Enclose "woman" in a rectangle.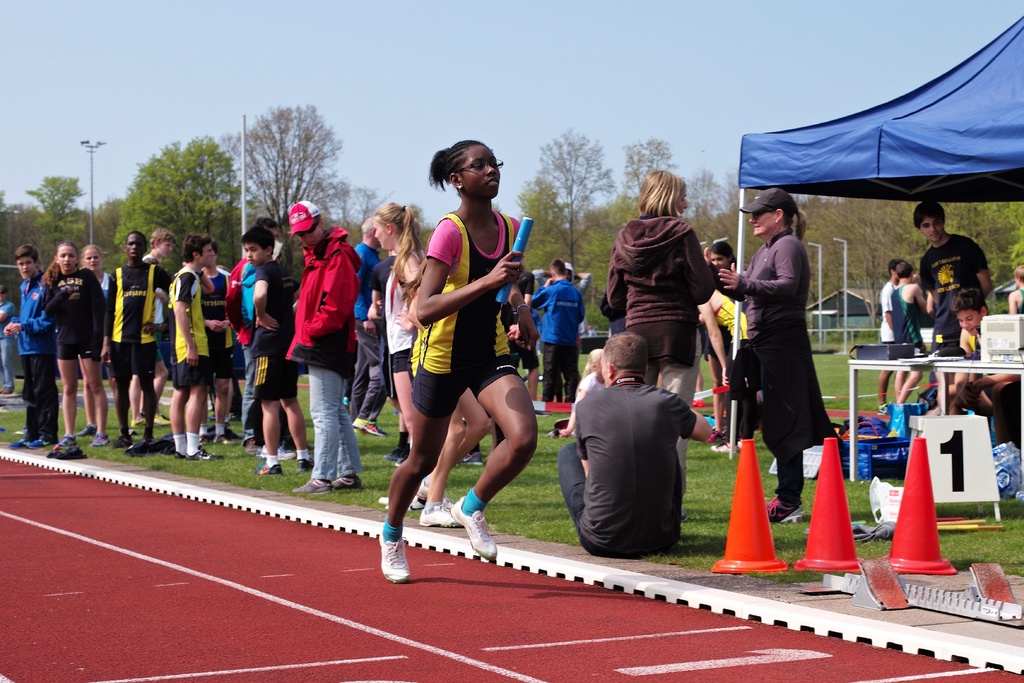
{"left": 76, "top": 244, "right": 139, "bottom": 436}.
